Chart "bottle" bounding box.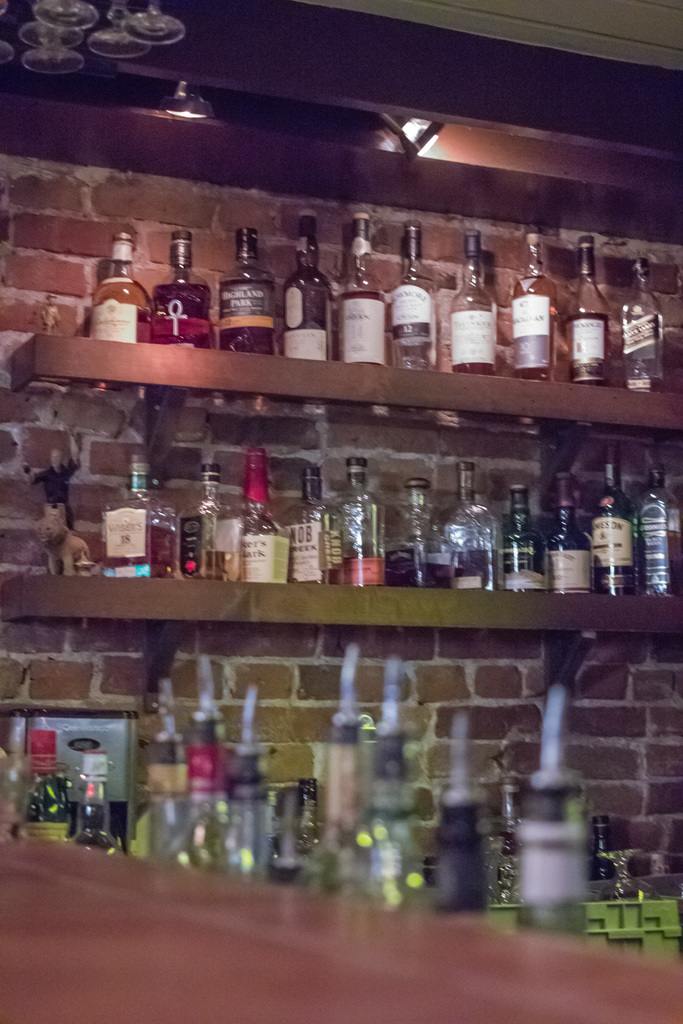
Charted: (left=638, top=449, right=673, bottom=595).
